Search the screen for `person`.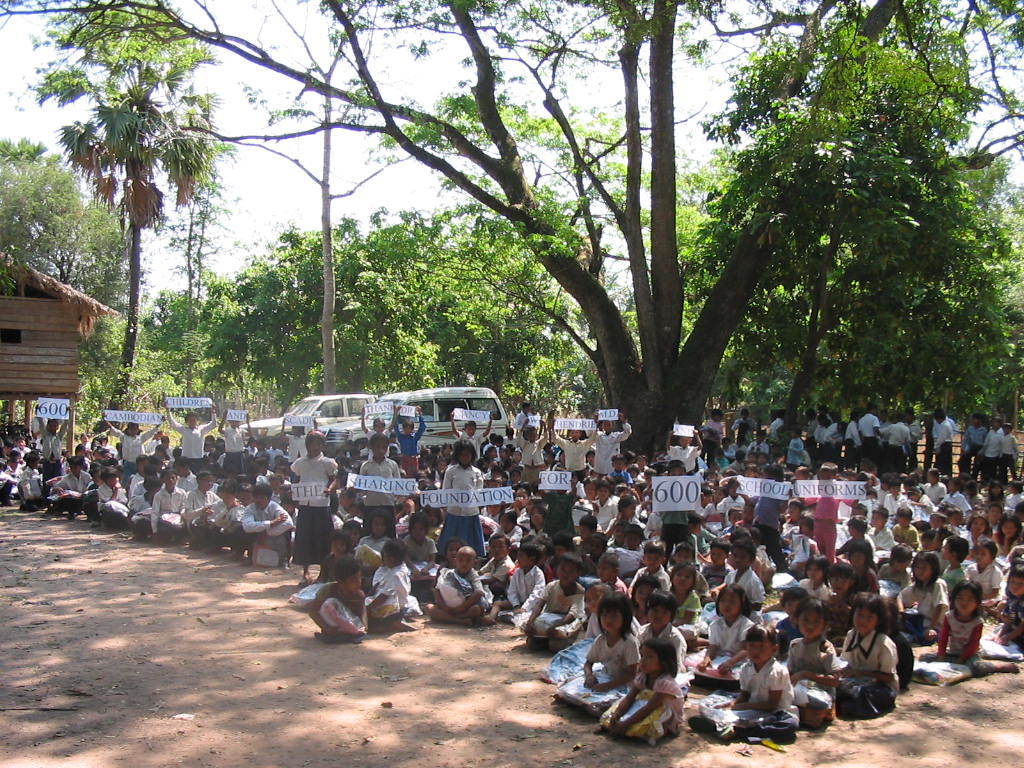
Found at [519,547,587,653].
